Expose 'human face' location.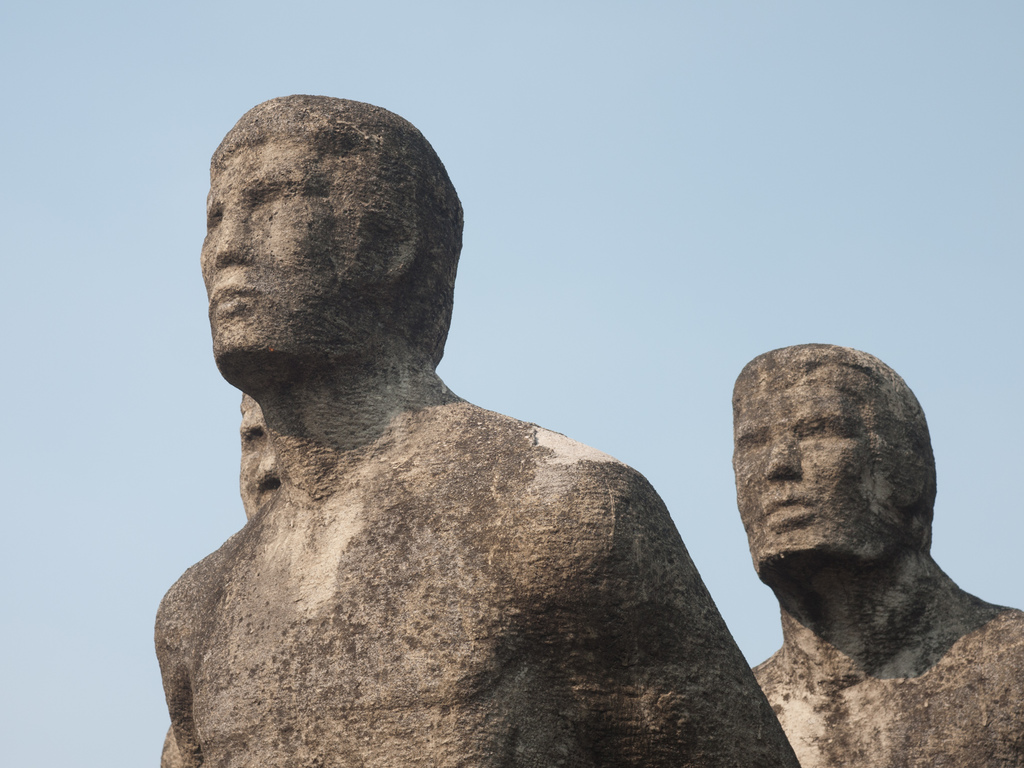
Exposed at <bbox>196, 152, 328, 358</bbox>.
